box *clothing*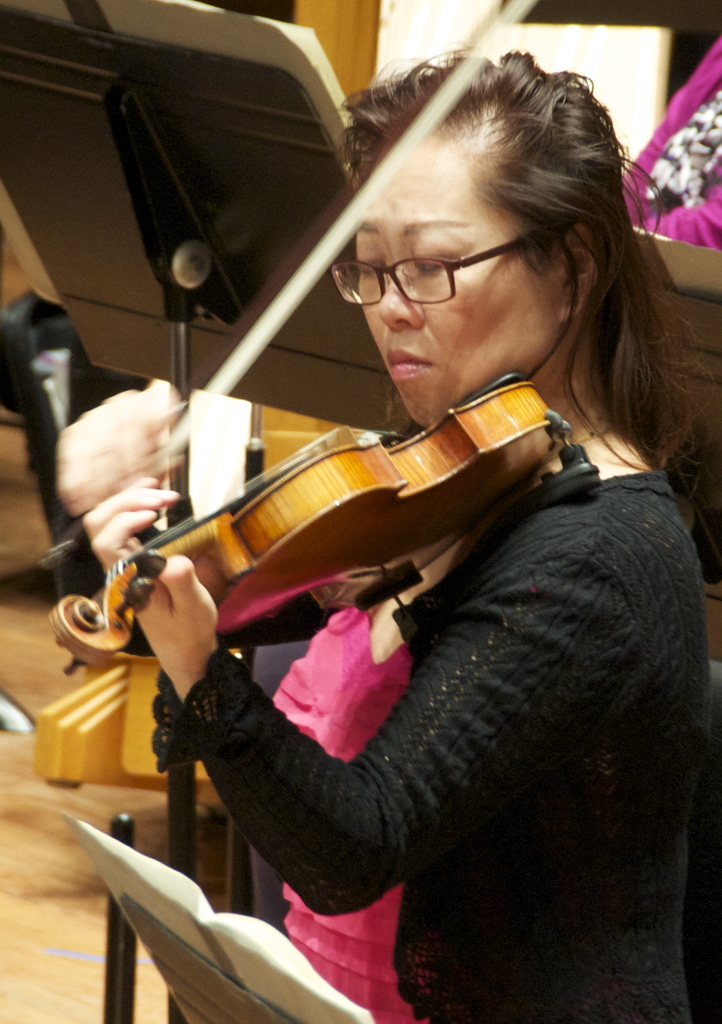
[140, 507, 663, 957]
